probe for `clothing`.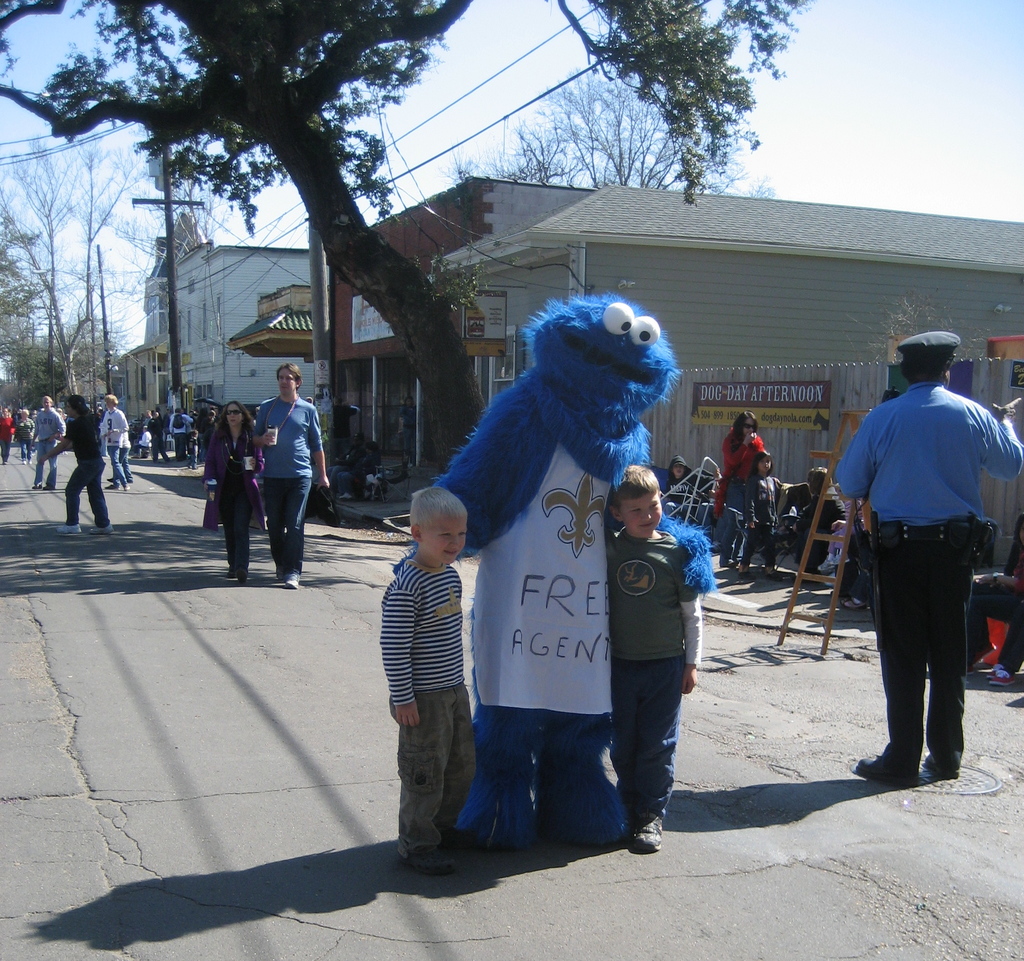
Probe result: Rect(173, 414, 192, 462).
